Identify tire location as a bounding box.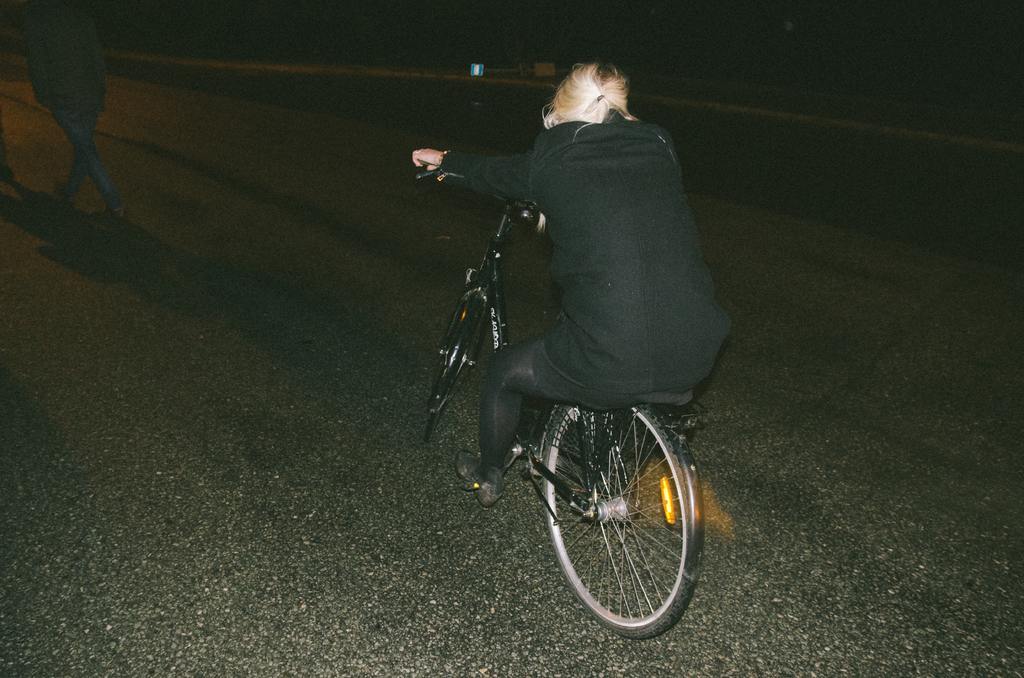
l=532, t=403, r=702, b=636.
